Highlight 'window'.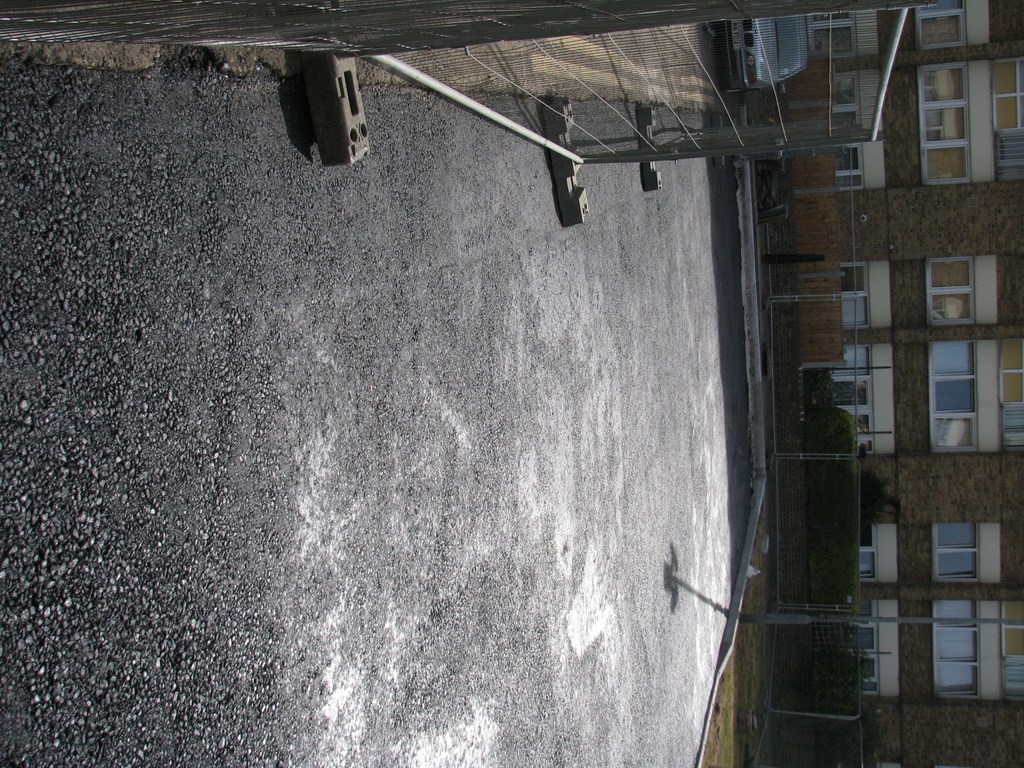
Highlighted region: 833/145/865/189.
